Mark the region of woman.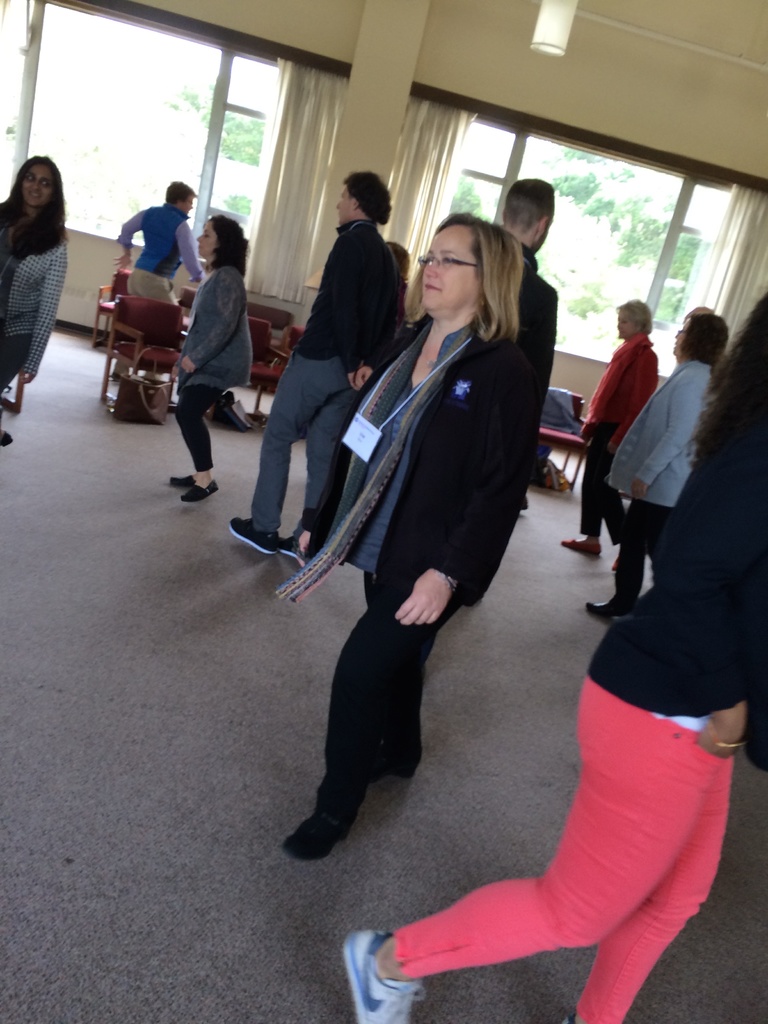
Region: [left=0, top=155, right=74, bottom=452].
